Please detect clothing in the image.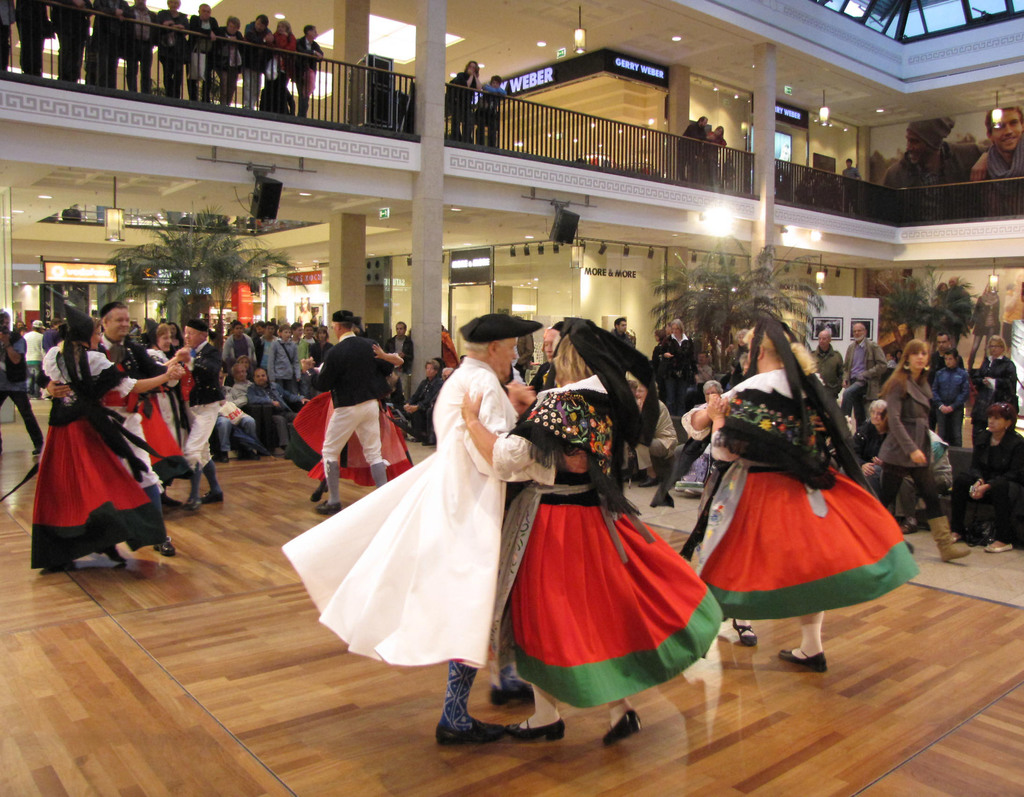
(x1=989, y1=133, x2=1023, y2=207).
